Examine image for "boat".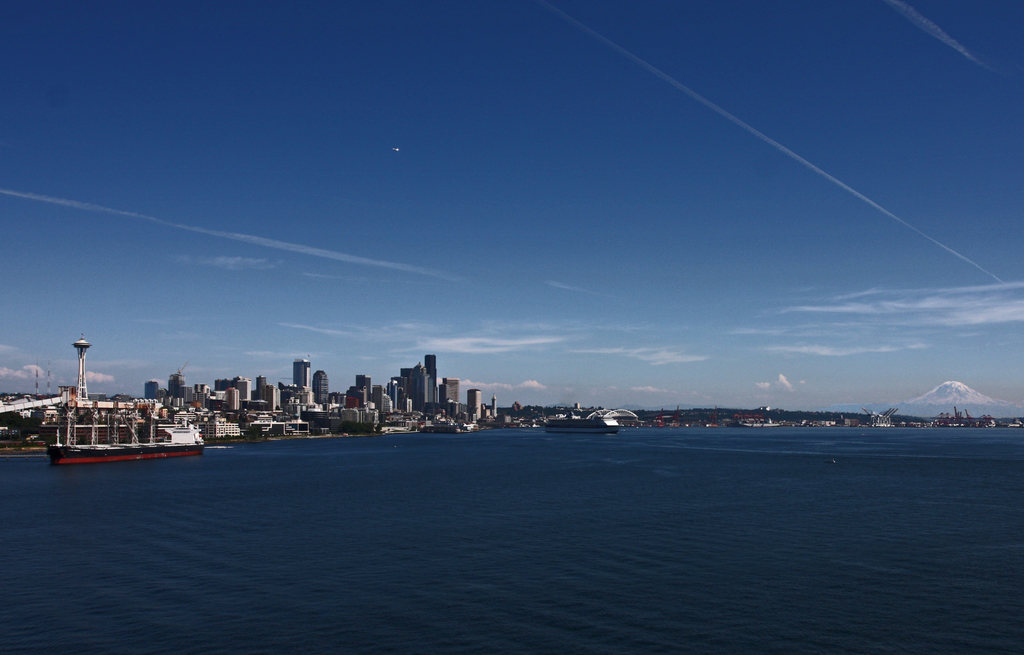
Examination result: [left=538, top=414, right=626, bottom=433].
